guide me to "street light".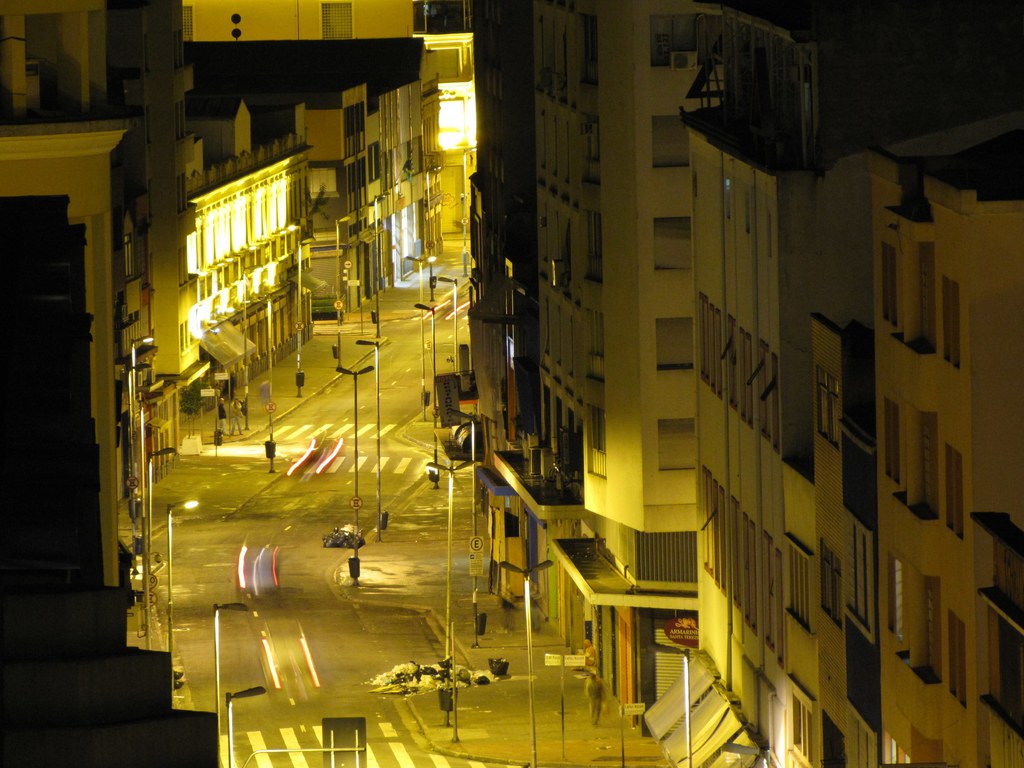
Guidance: bbox=[425, 161, 442, 239].
